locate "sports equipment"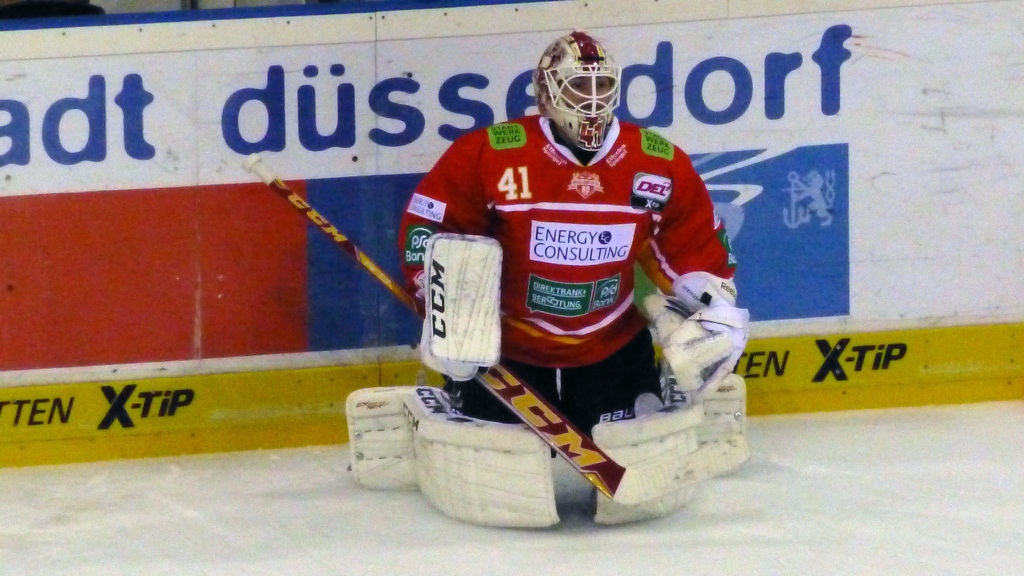
<bbox>413, 232, 502, 389</bbox>
